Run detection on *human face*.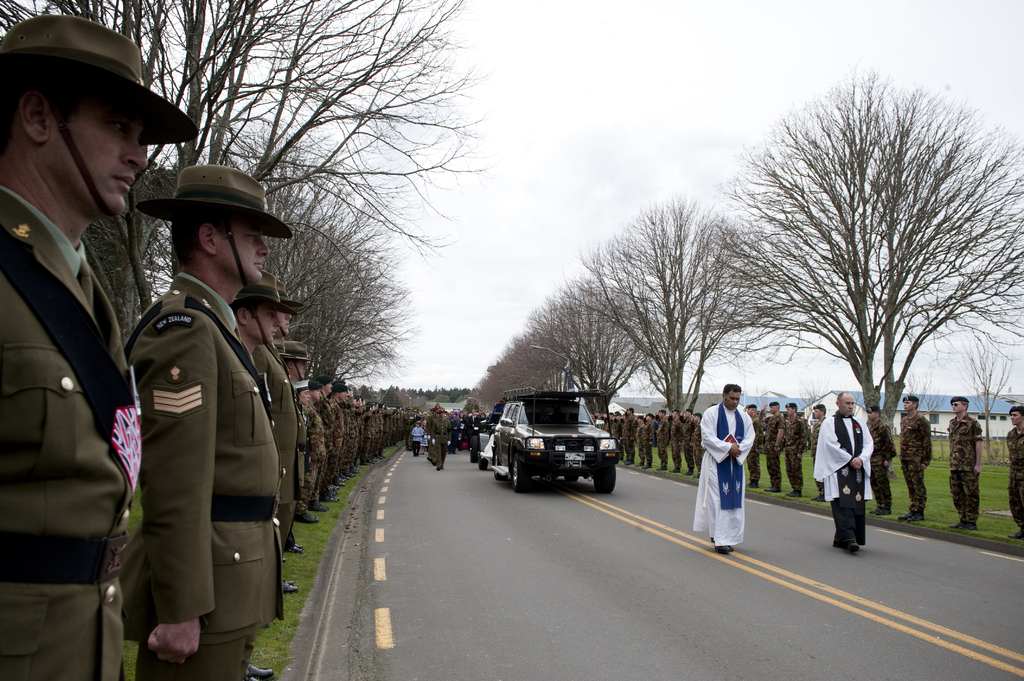
Result: crop(950, 401, 962, 412).
